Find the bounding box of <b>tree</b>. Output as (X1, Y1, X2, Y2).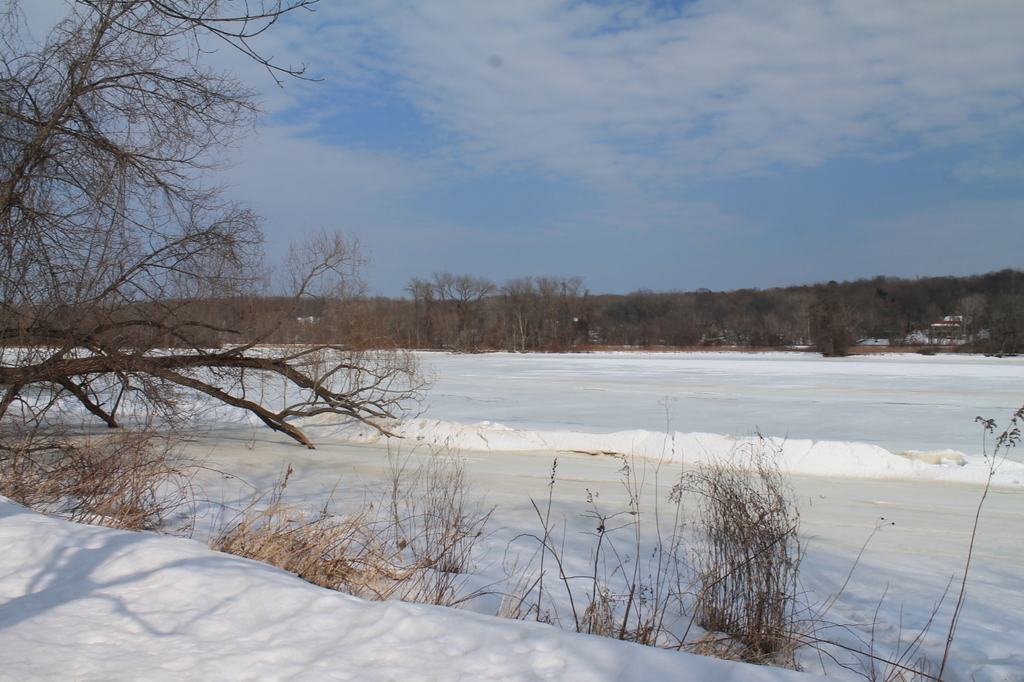
(0, 0, 428, 454).
